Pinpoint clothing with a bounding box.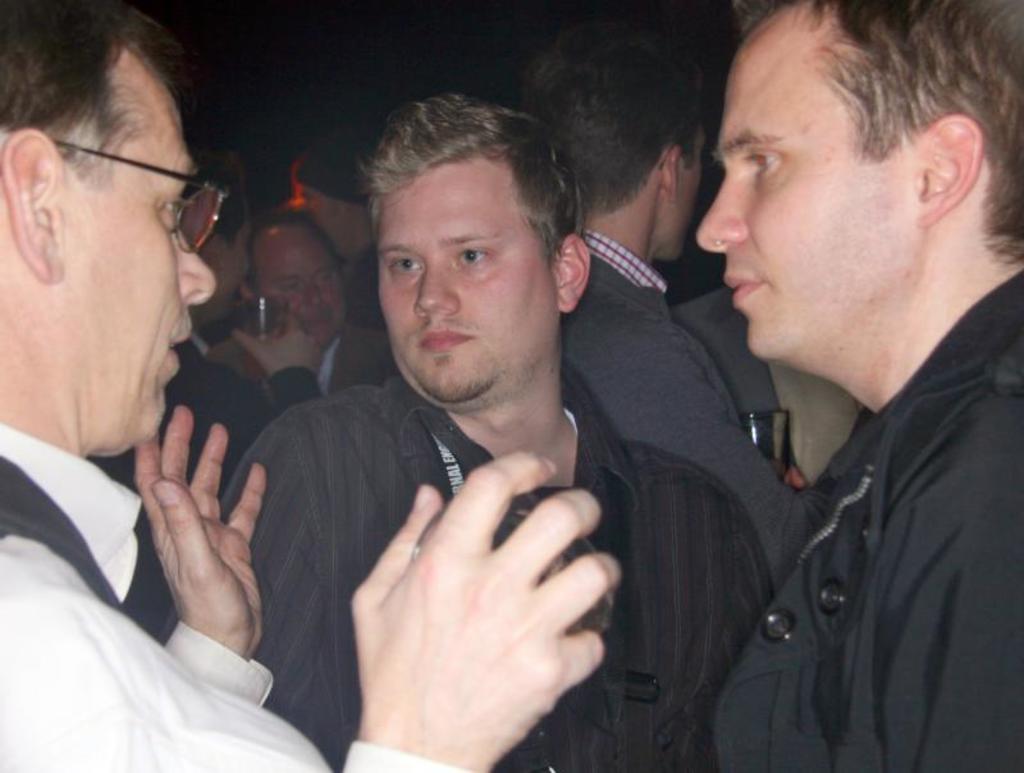
detection(155, 372, 772, 772).
